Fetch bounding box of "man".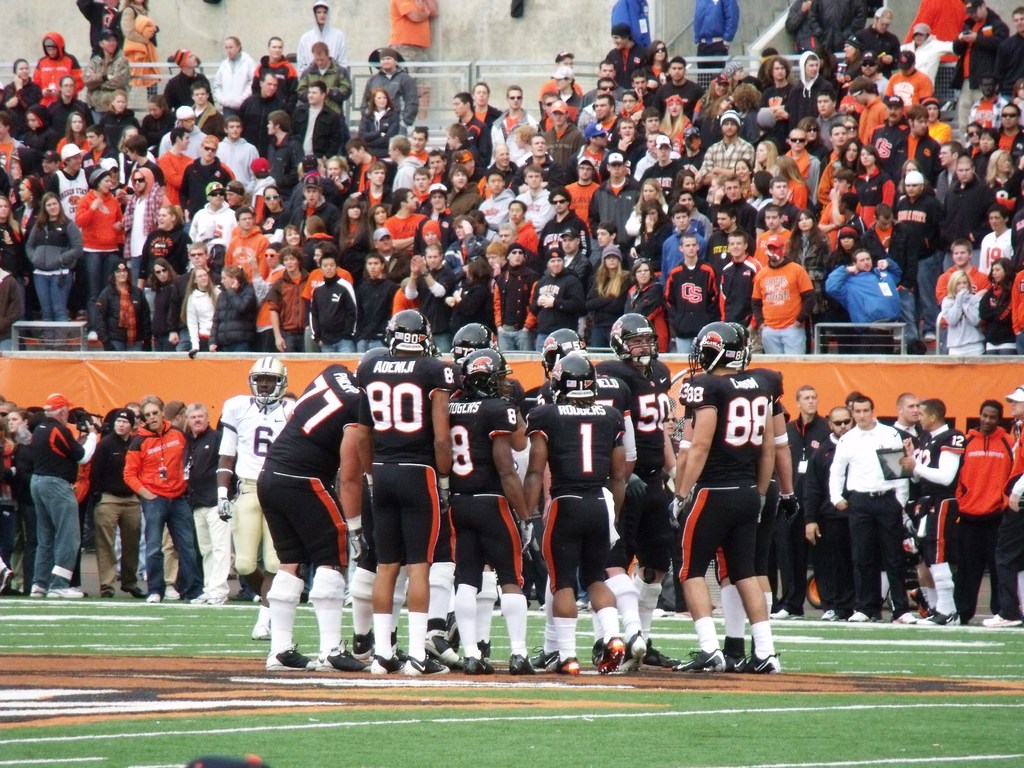
Bbox: <bbox>832, 124, 847, 151</bbox>.
